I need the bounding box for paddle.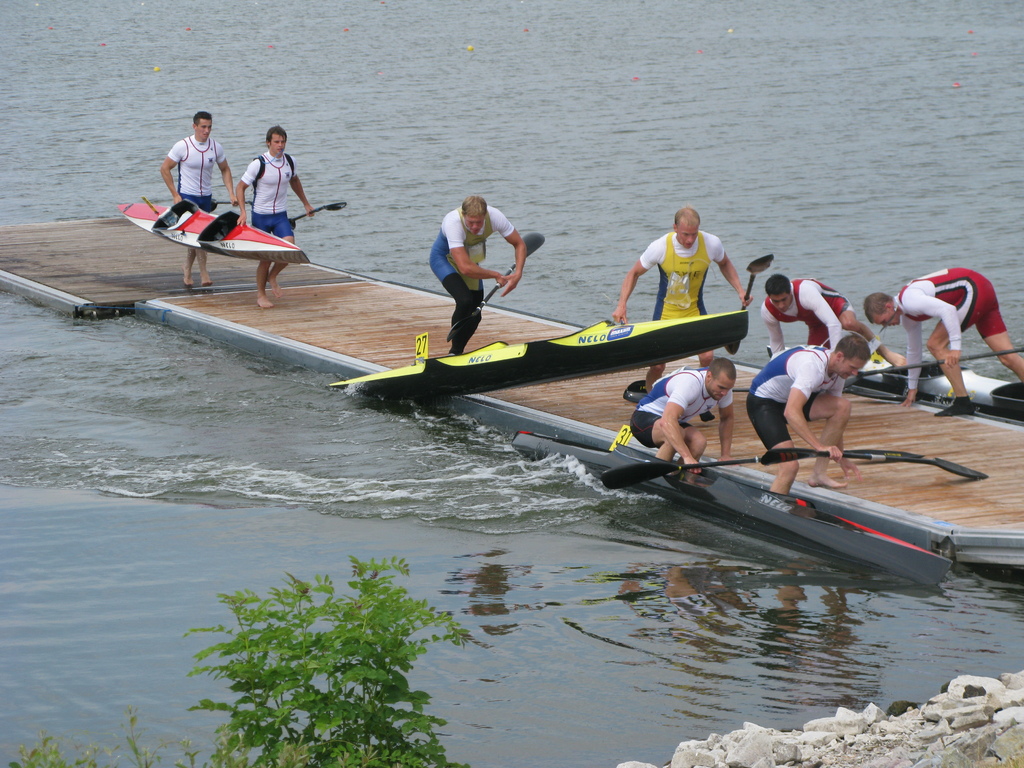
Here it is: x1=622 y1=381 x2=751 y2=405.
